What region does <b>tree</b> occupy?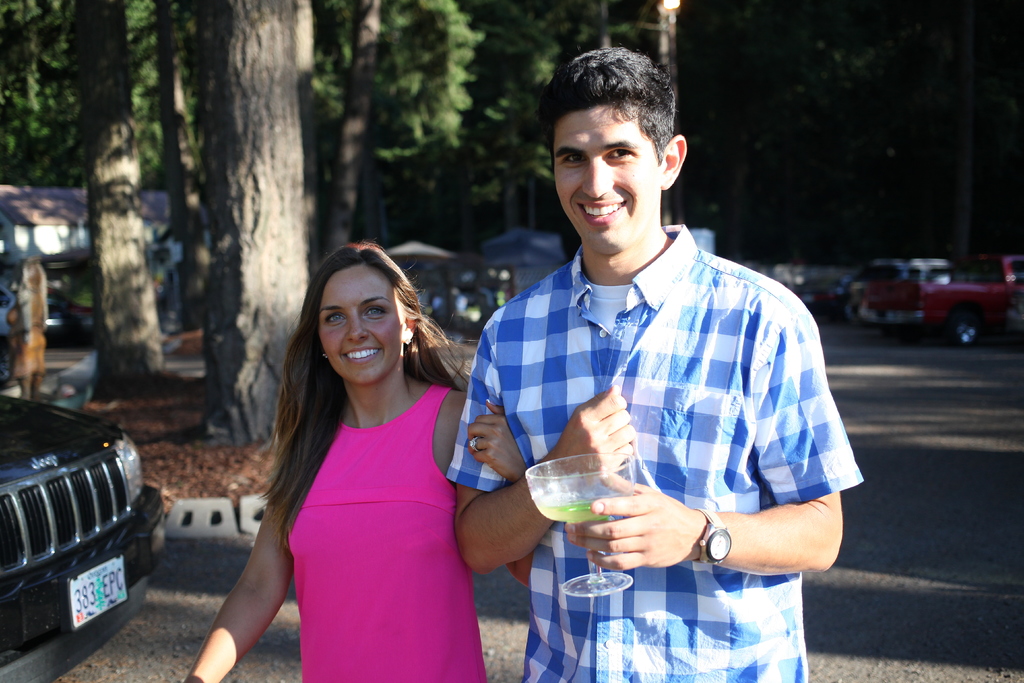
x1=166, y1=1, x2=383, y2=445.
